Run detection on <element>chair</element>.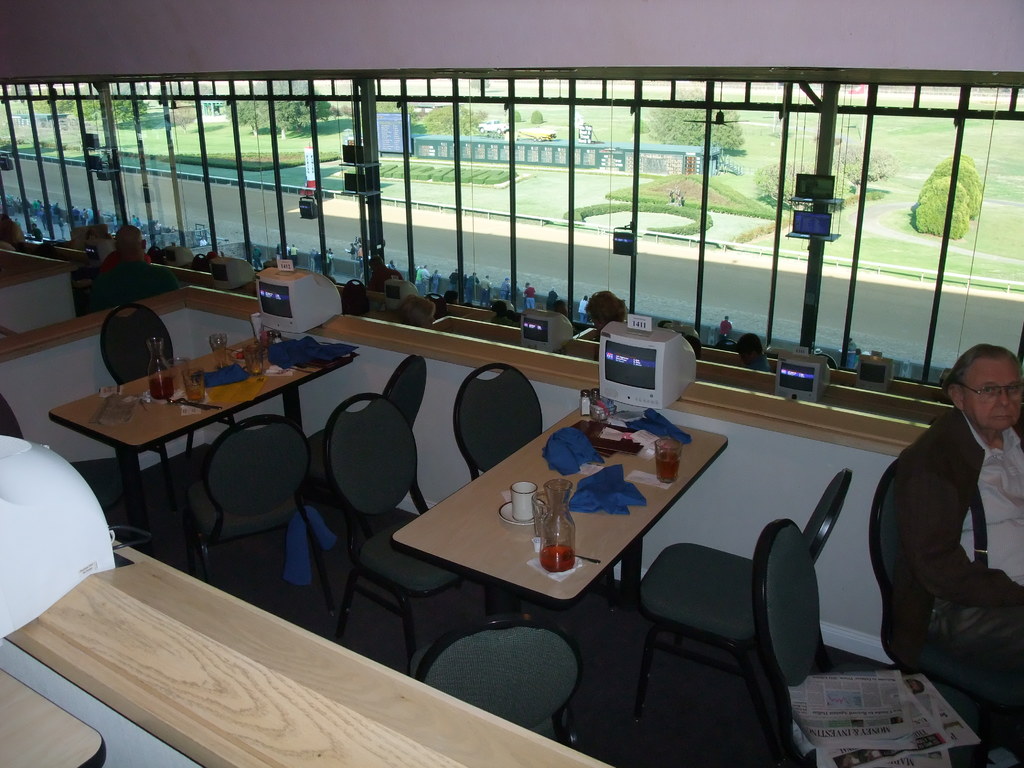
Result: BBox(409, 617, 584, 749).
